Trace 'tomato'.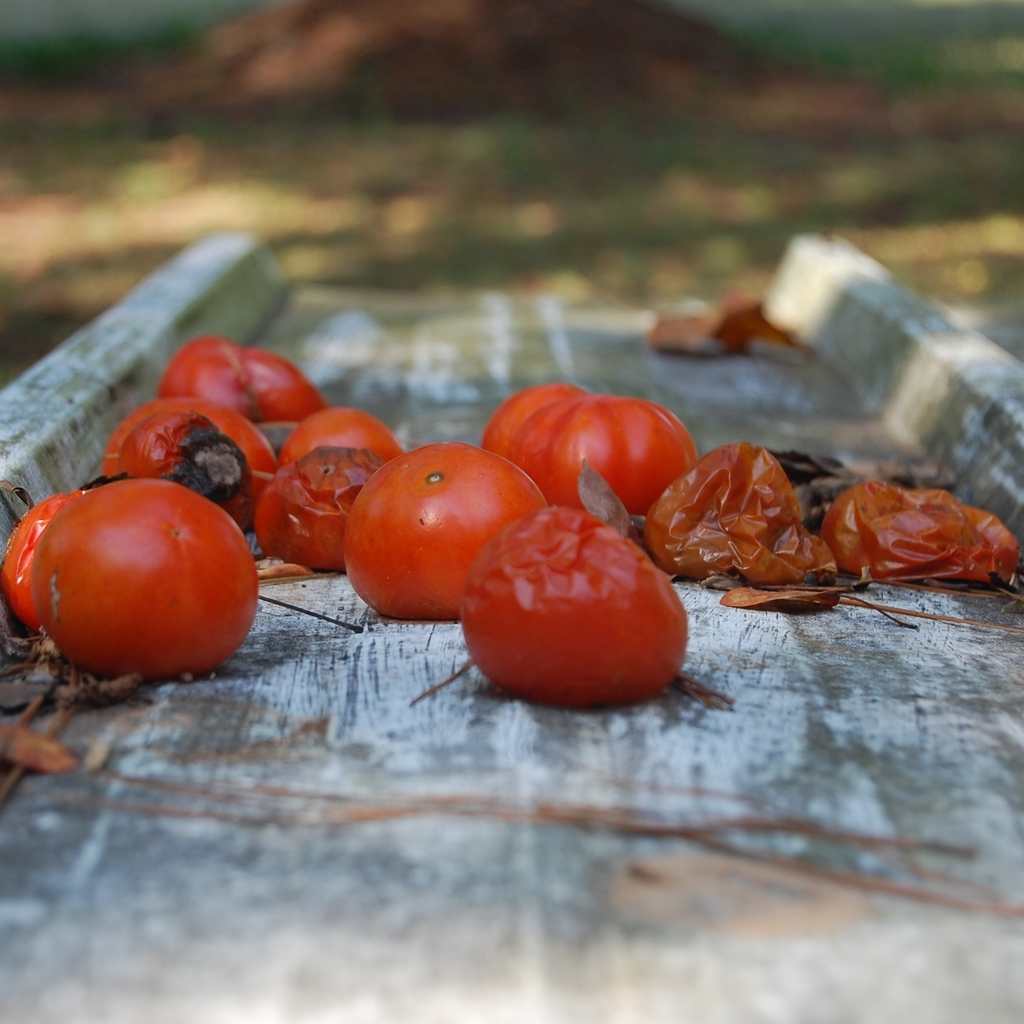
Traced to 22,481,254,678.
